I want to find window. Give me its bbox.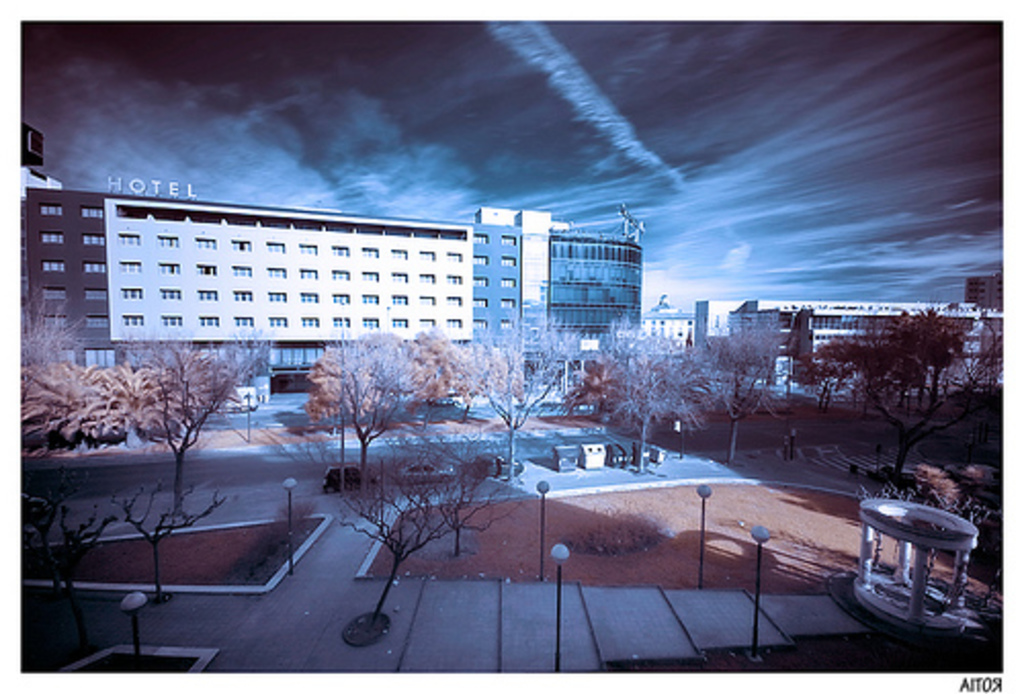
<region>121, 309, 147, 330</region>.
